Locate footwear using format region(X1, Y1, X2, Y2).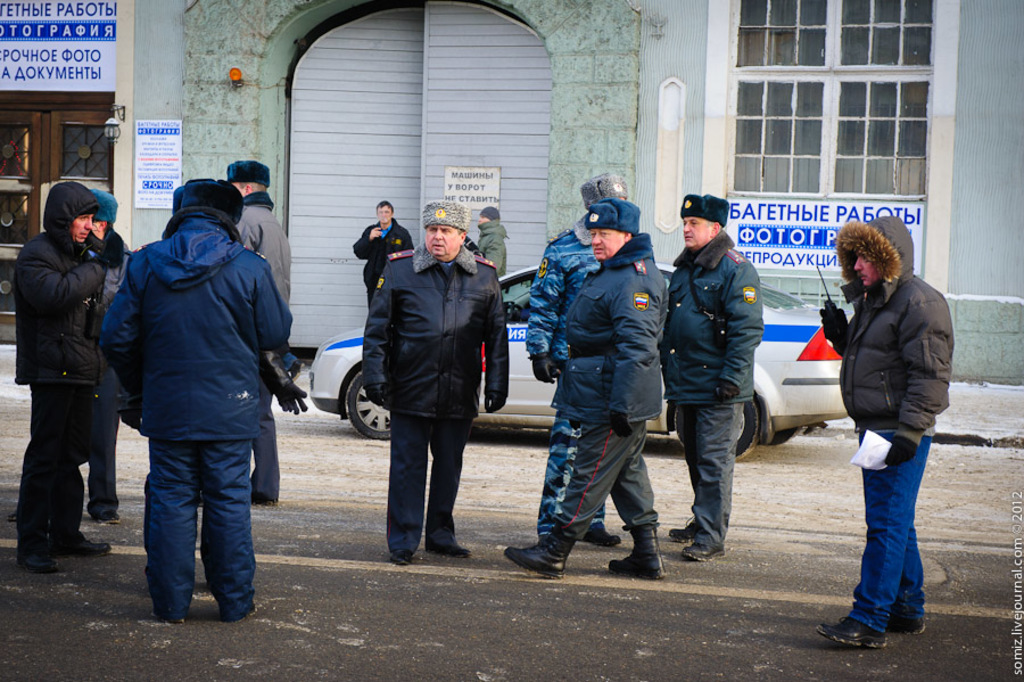
region(678, 544, 727, 565).
